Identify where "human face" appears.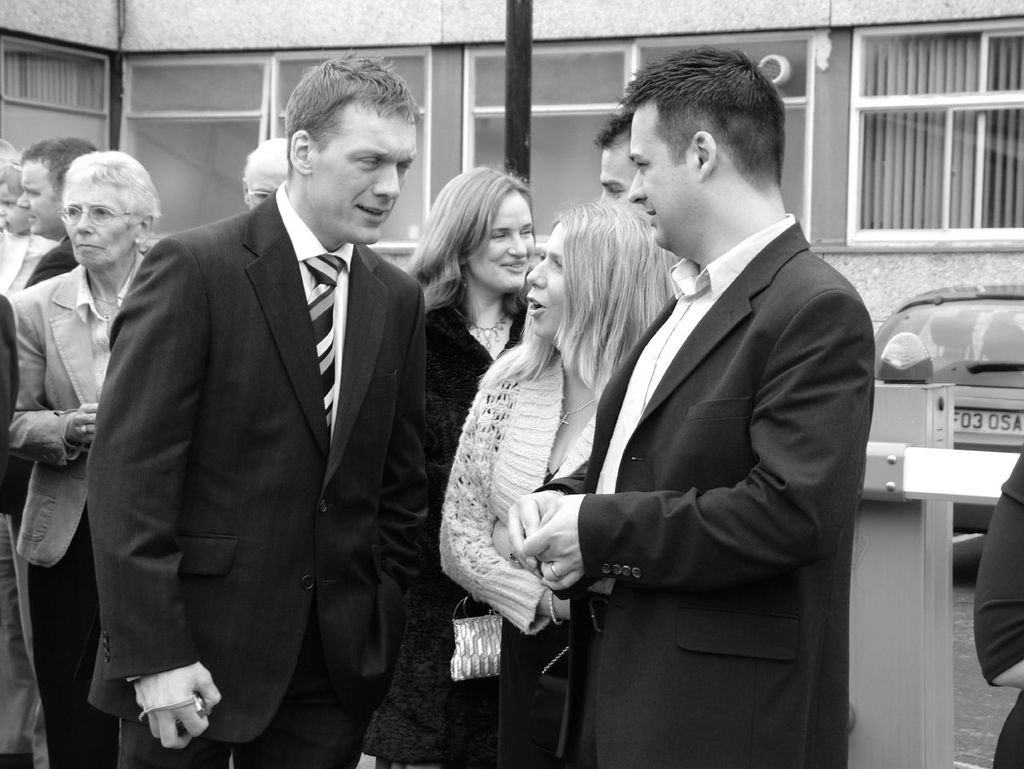
Appears at left=18, top=160, right=58, bottom=231.
